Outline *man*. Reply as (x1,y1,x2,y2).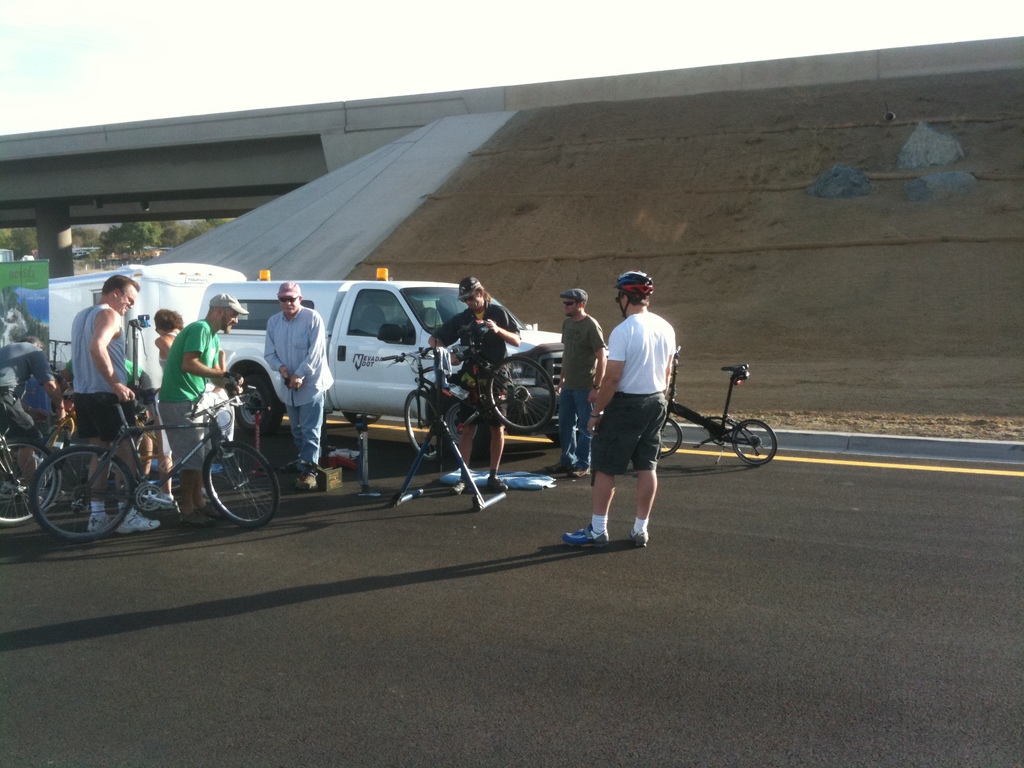
(161,291,250,515).
